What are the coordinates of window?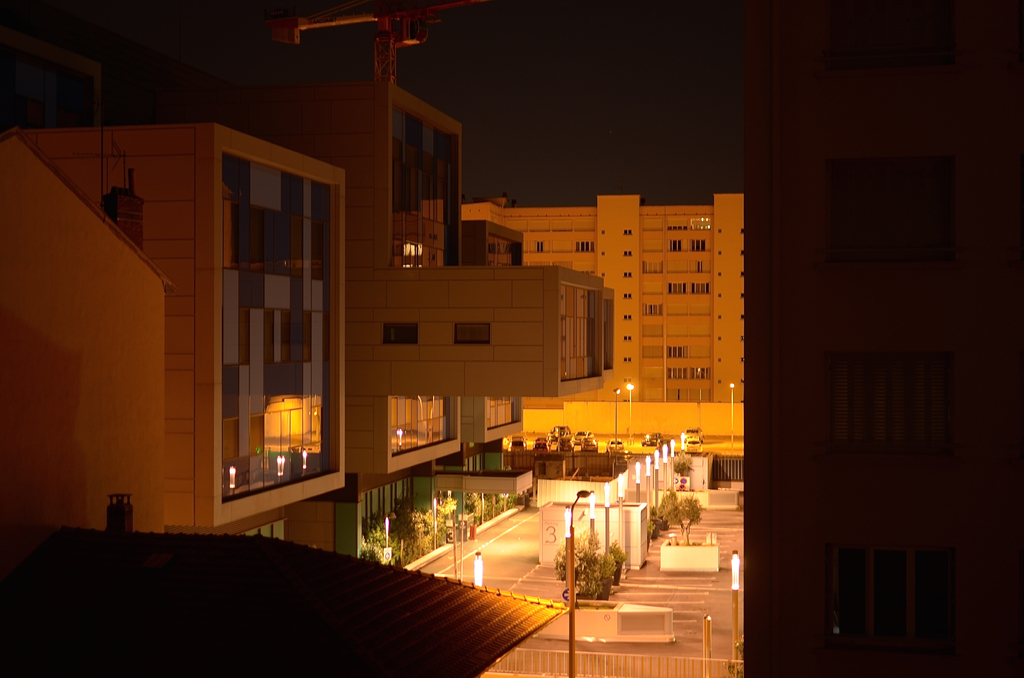
box=[620, 335, 632, 344].
